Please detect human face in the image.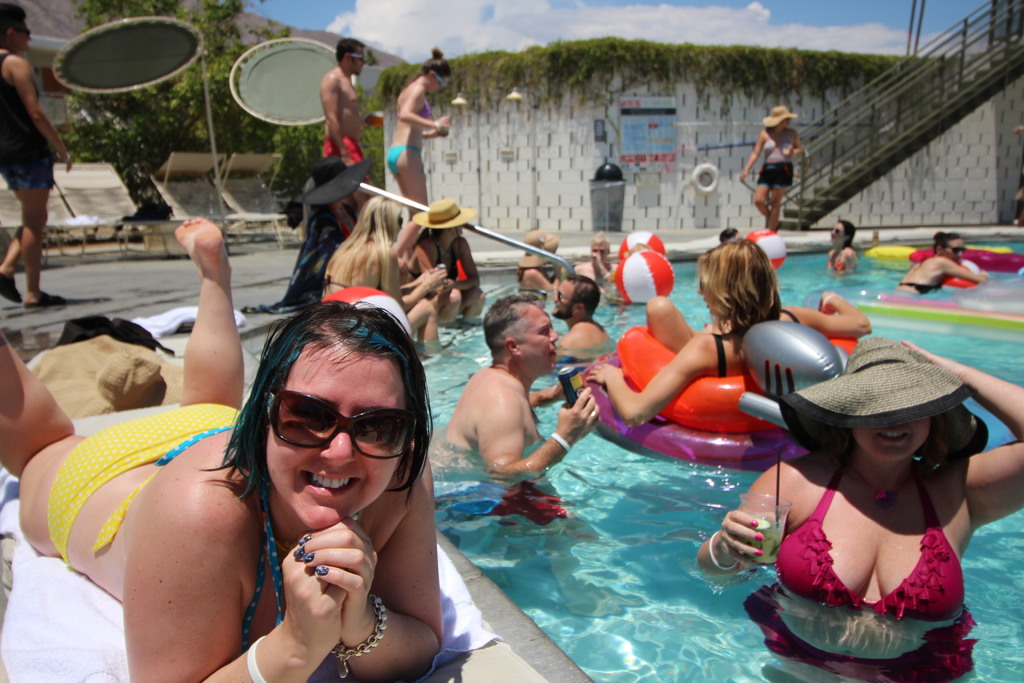
bbox=[12, 17, 31, 49].
